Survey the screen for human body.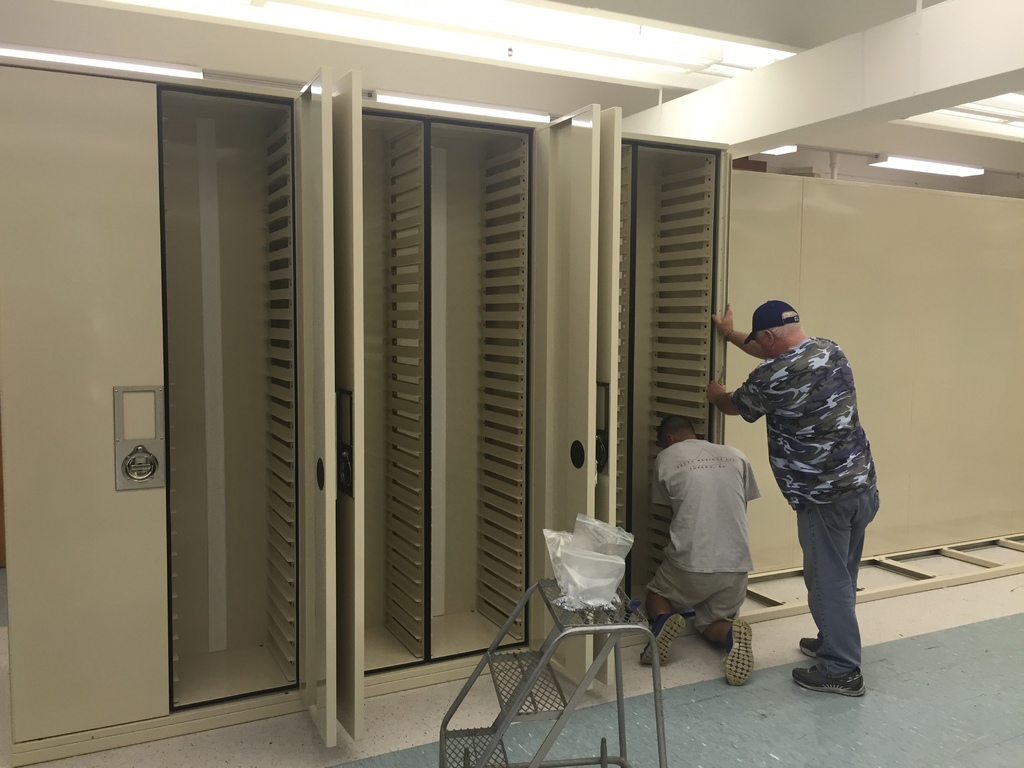
Survey found: 702/301/878/712.
